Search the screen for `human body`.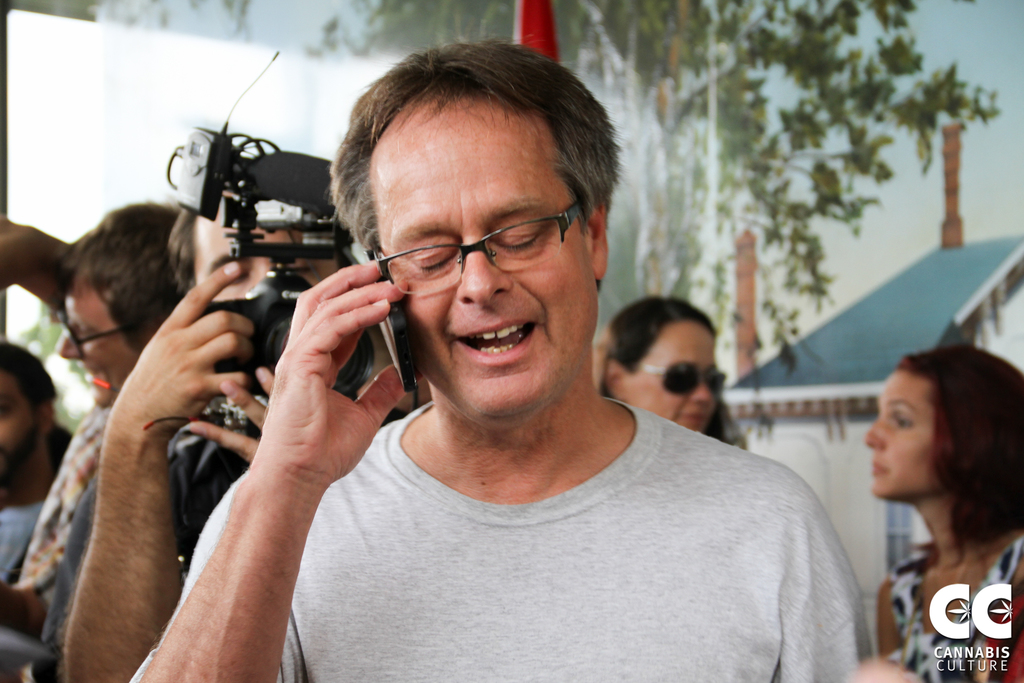
Found at detection(0, 194, 185, 680).
